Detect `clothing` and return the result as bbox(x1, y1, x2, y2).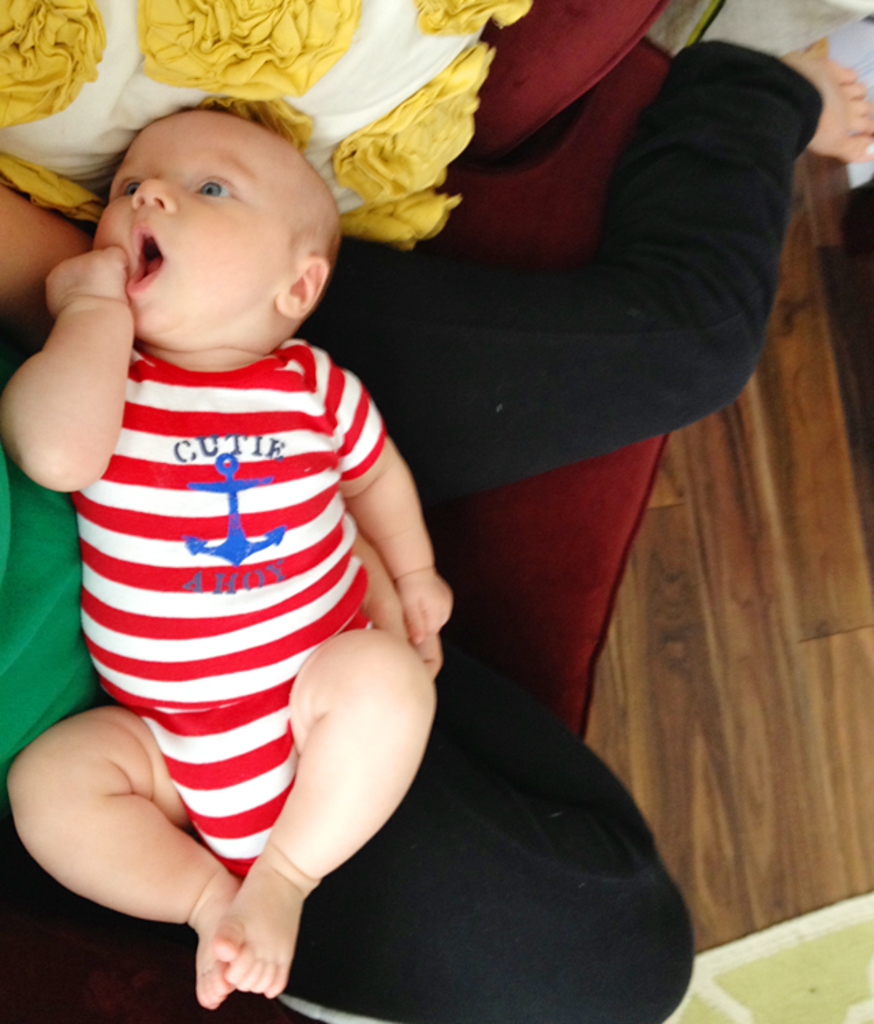
bbox(82, 279, 397, 916).
